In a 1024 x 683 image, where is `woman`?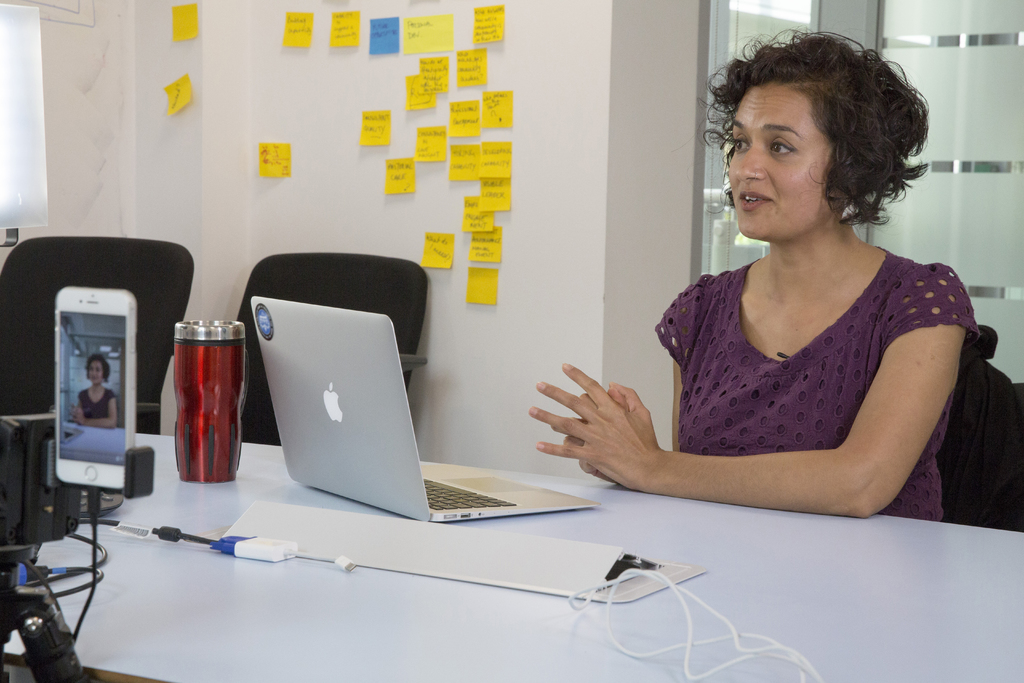
[left=72, top=356, right=122, bottom=425].
